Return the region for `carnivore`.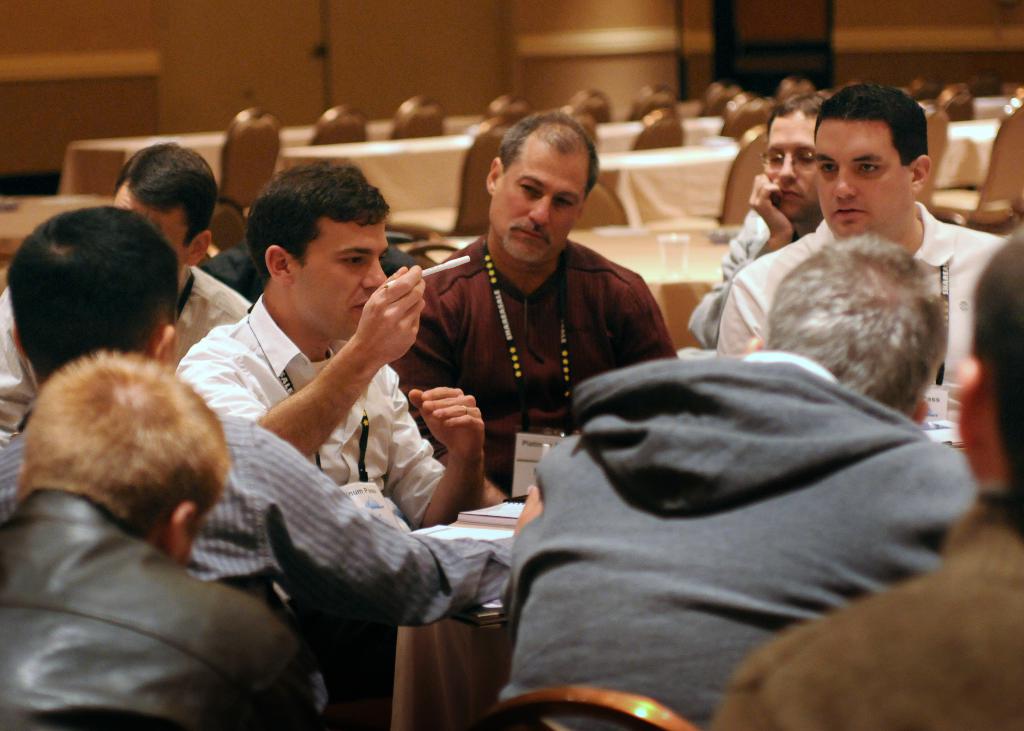
[left=386, top=108, right=683, bottom=502].
